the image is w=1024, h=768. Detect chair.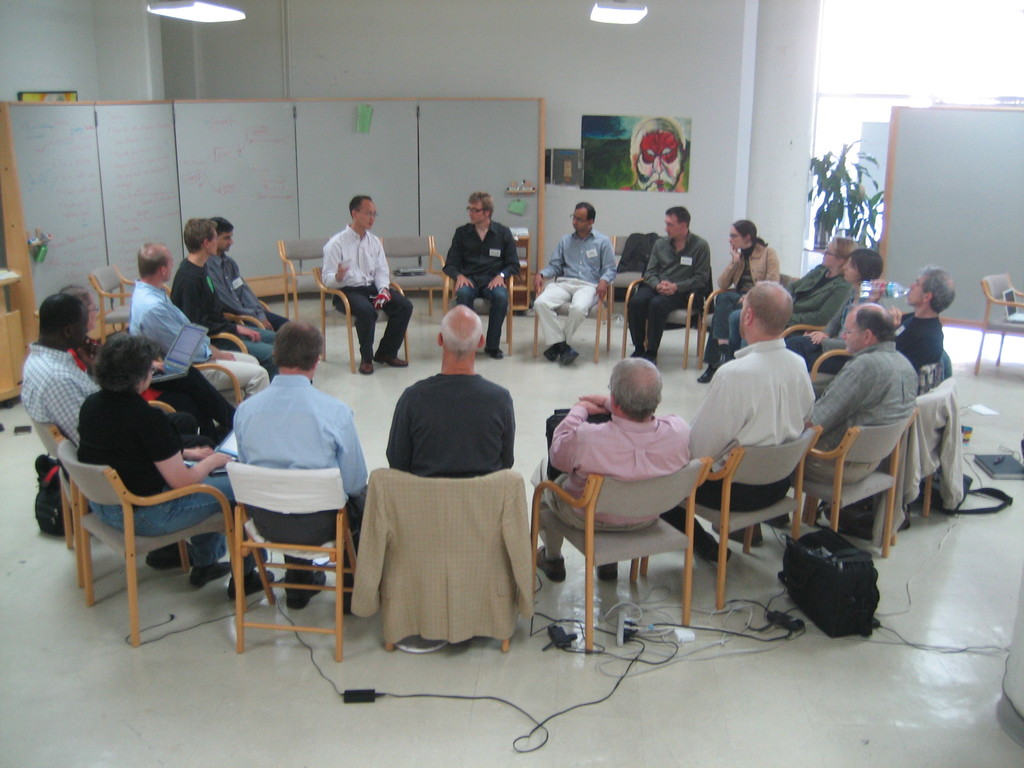
Detection: <box>276,236,332,321</box>.
